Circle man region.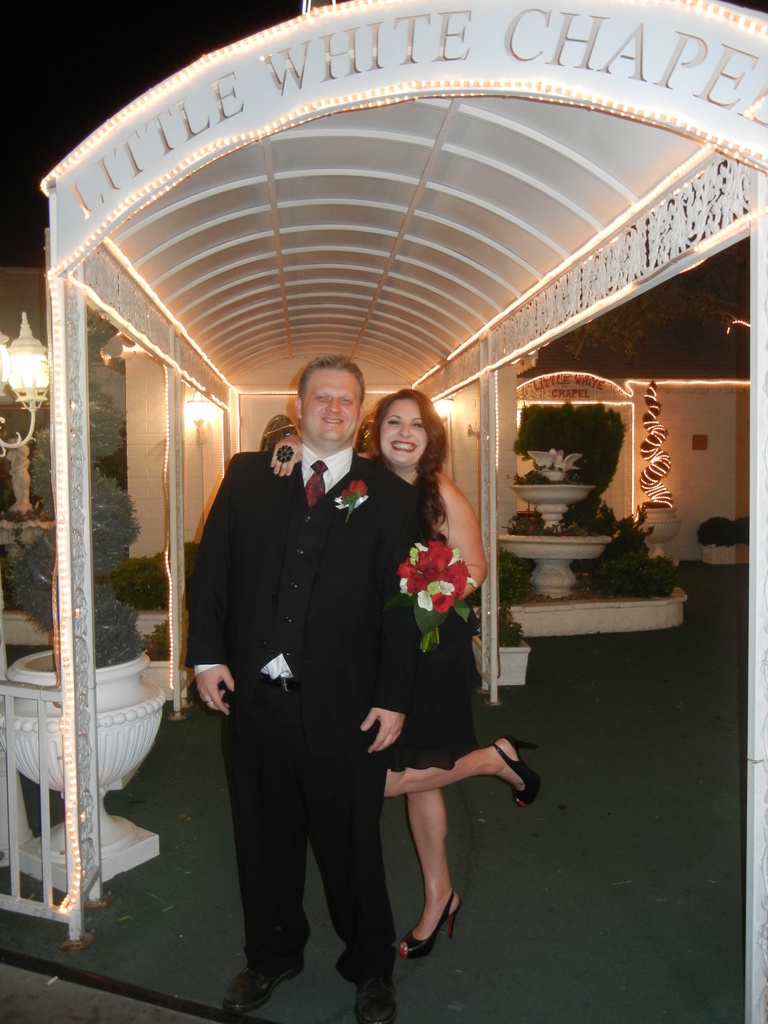
Region: 186,331,431,971.
